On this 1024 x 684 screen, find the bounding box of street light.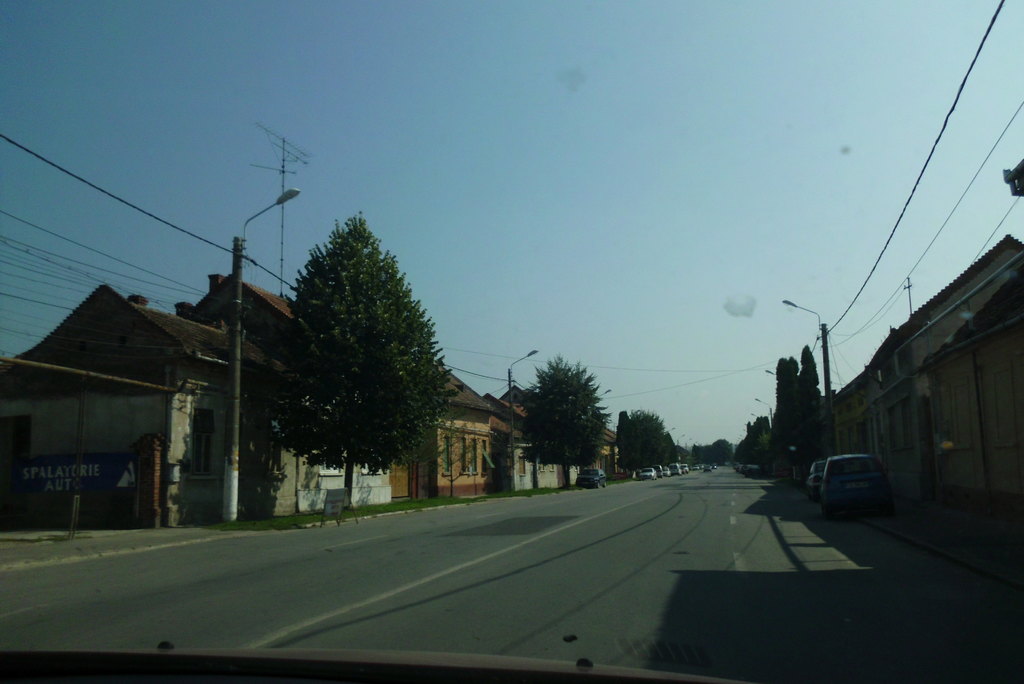
Bounding box: (495,339,545,498).
